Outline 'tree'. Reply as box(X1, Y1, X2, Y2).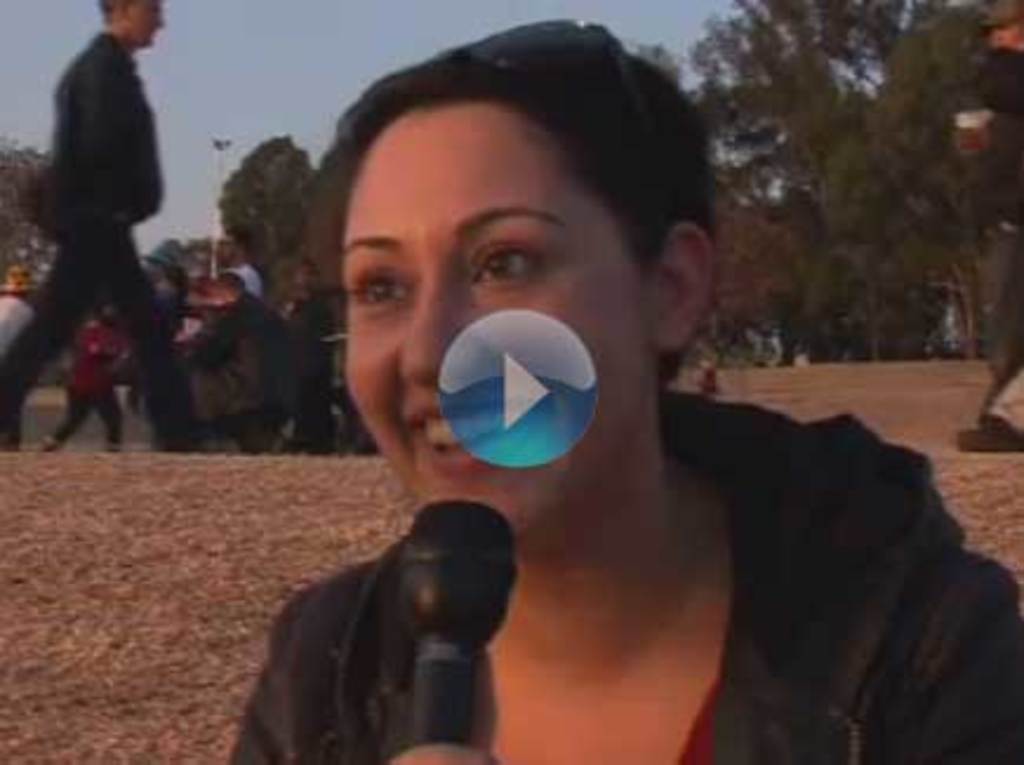
box(221, 137, 306, 254).
